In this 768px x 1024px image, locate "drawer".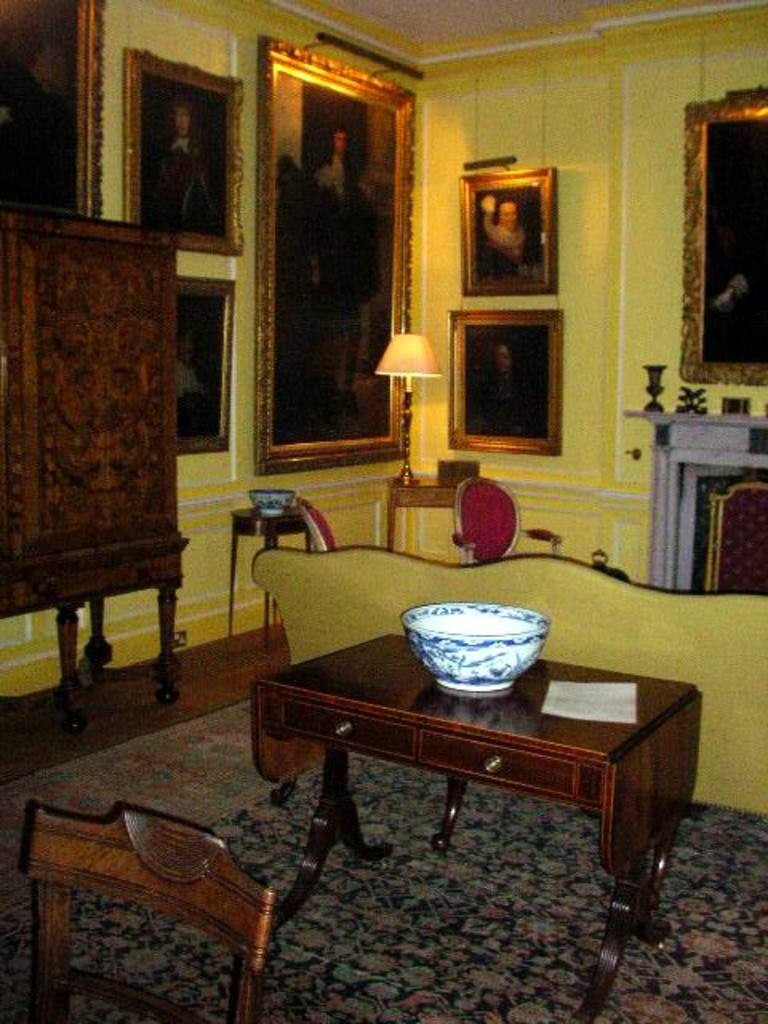
Bounding box: <bbox>421, 733, 586, 802</bbox>.
